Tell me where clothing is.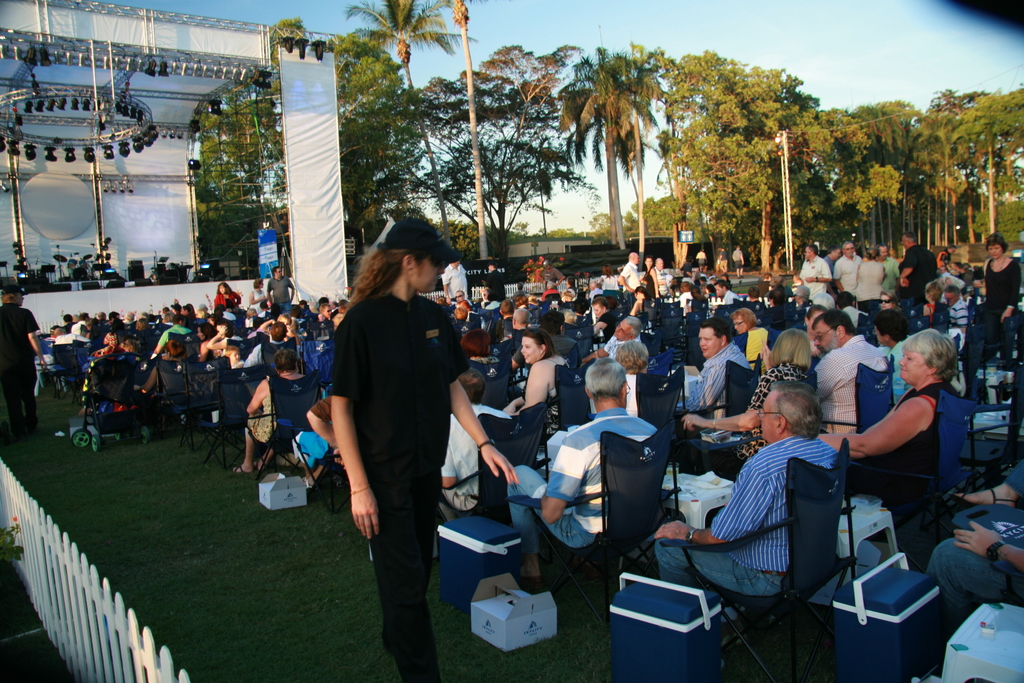
clothing is at <box>243,341,267,371</box>.
